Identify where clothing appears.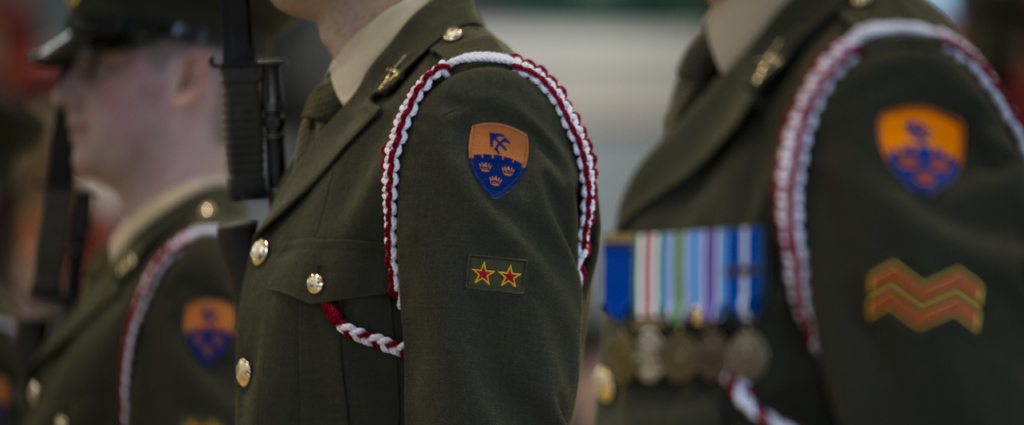
Appears at [237,8,586,405].
